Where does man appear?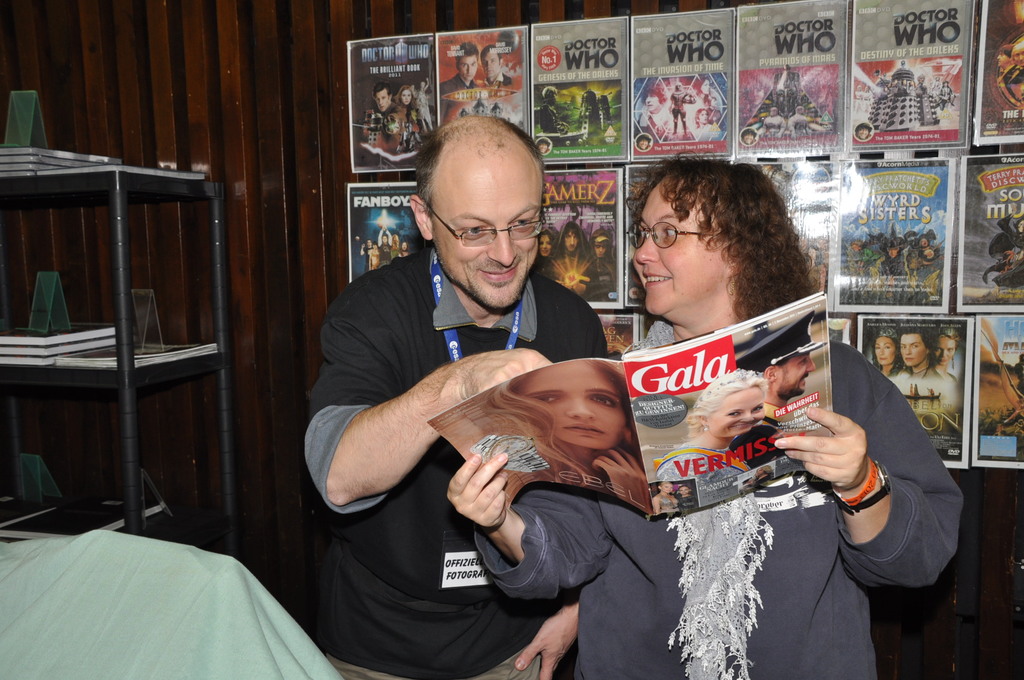
Appears at Rect(303, 110, 605, 679).
